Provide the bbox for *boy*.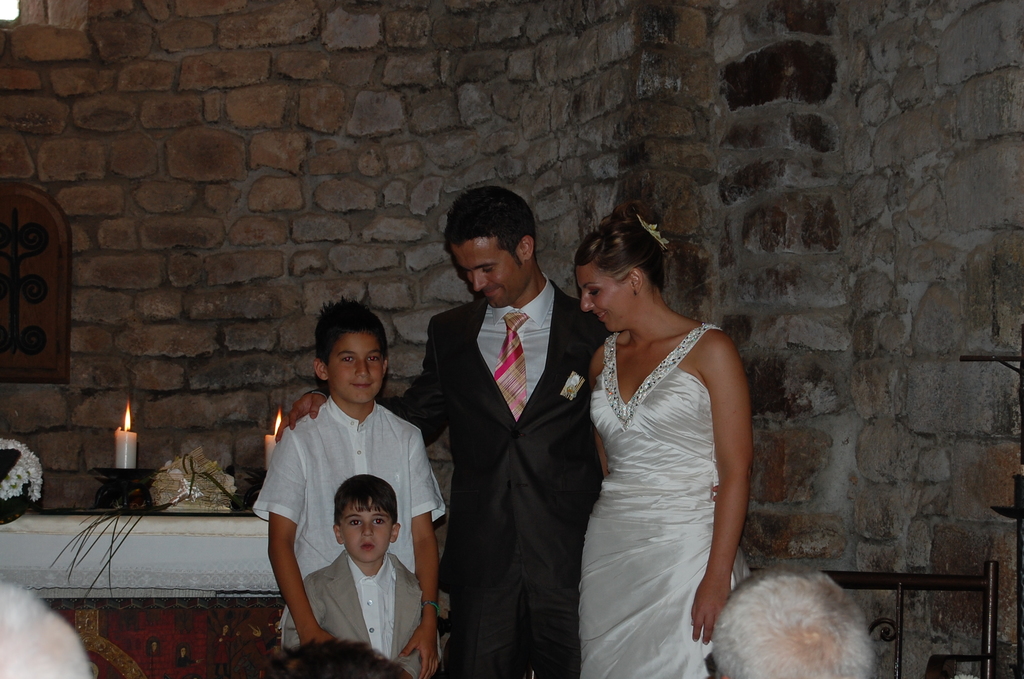
{"x1": 273, "y1": 473, "x2": 445, "y2": 678}.
